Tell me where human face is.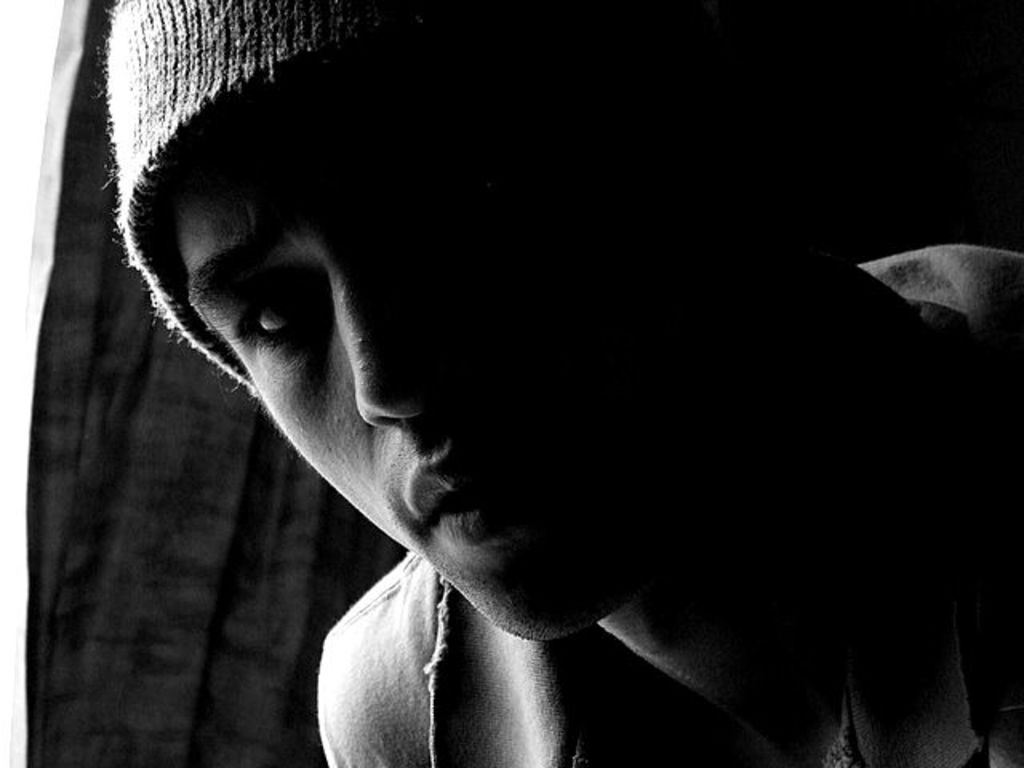
human face is at 187,104,726,646.
